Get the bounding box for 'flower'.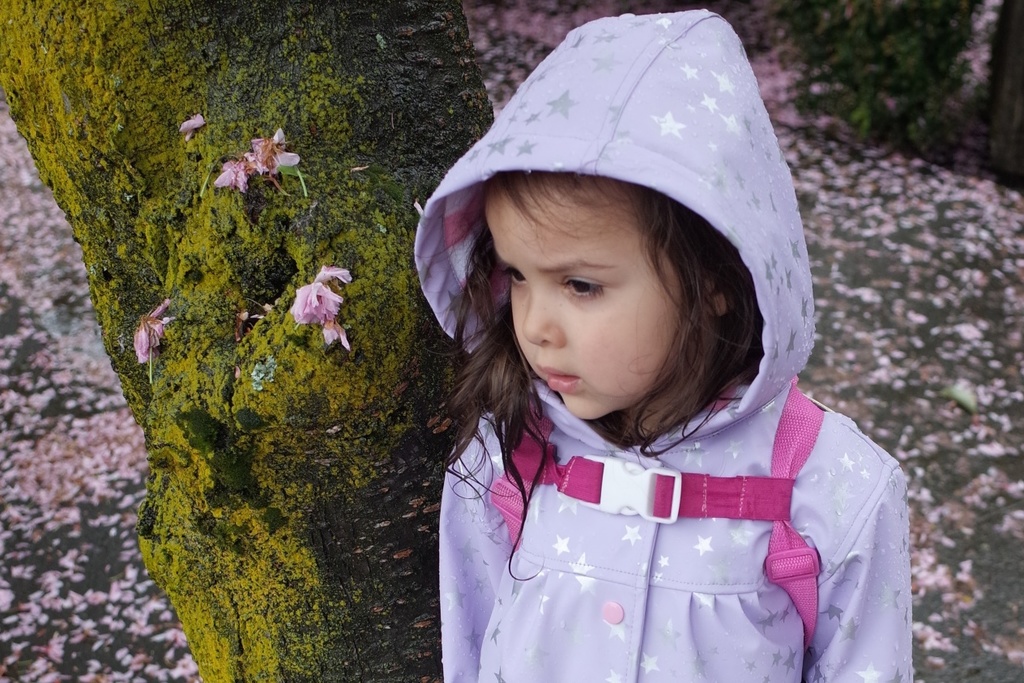
detection(288, 283, 343, 326).
